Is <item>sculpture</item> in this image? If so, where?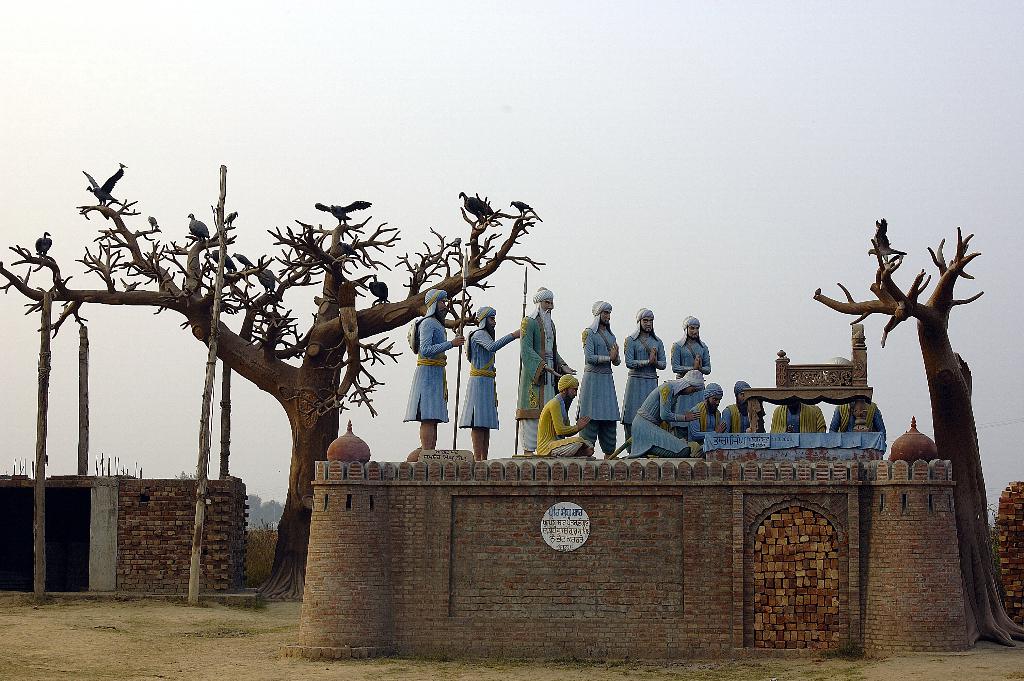
Yes, at <bbox>402, 288, 467, 464</bbox>.
